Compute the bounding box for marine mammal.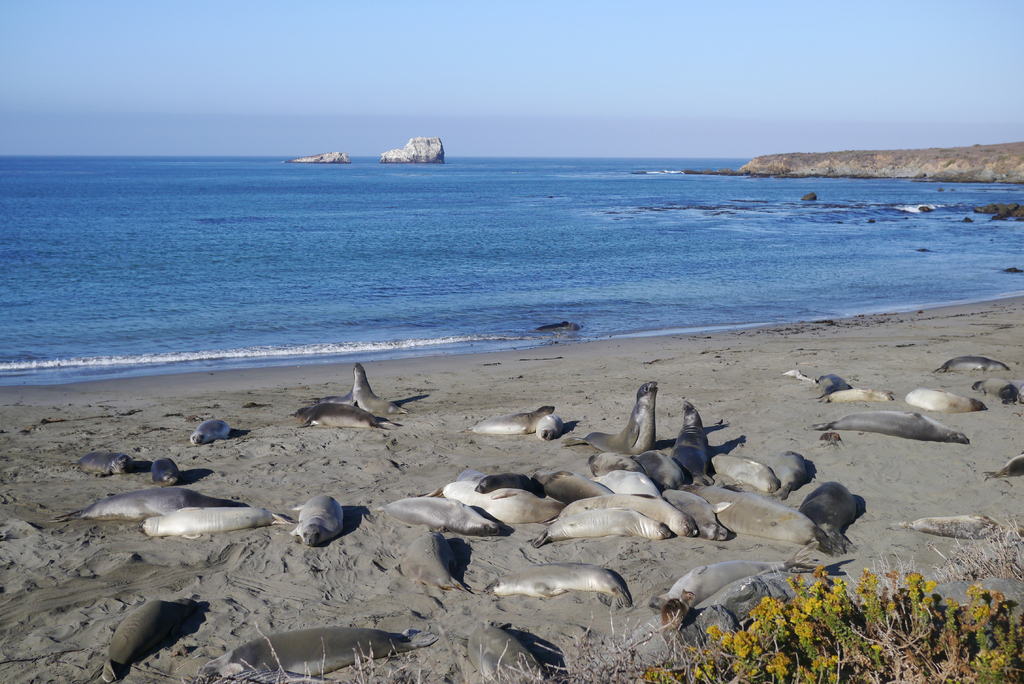
[left=937, top=356, right=1012, bottom=375].
